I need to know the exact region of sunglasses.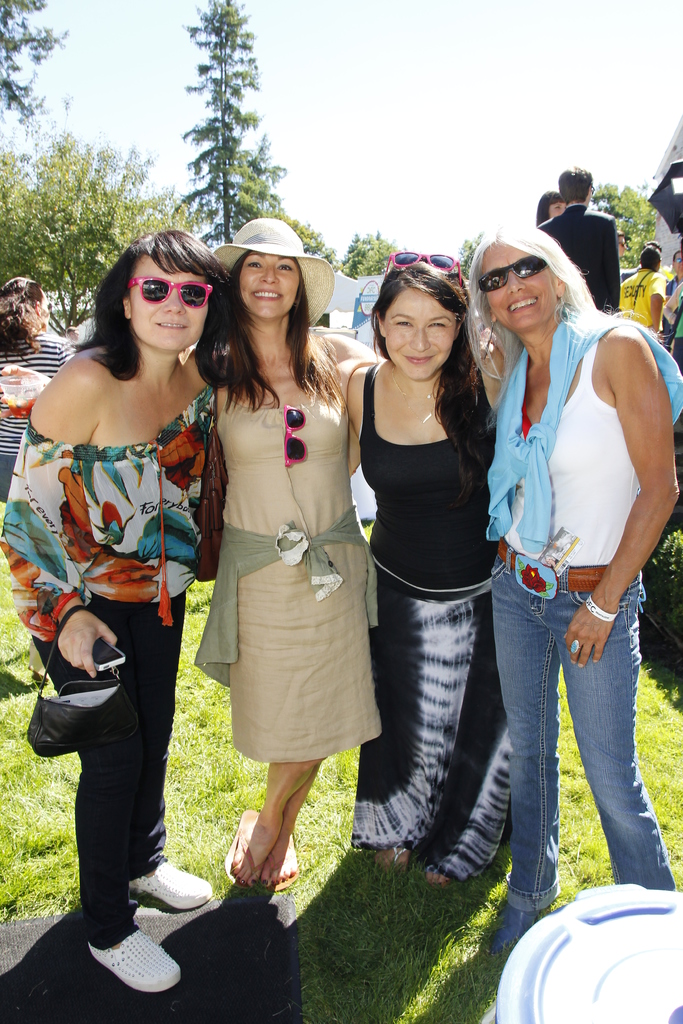
Region: [475, 253, 553, 292].
